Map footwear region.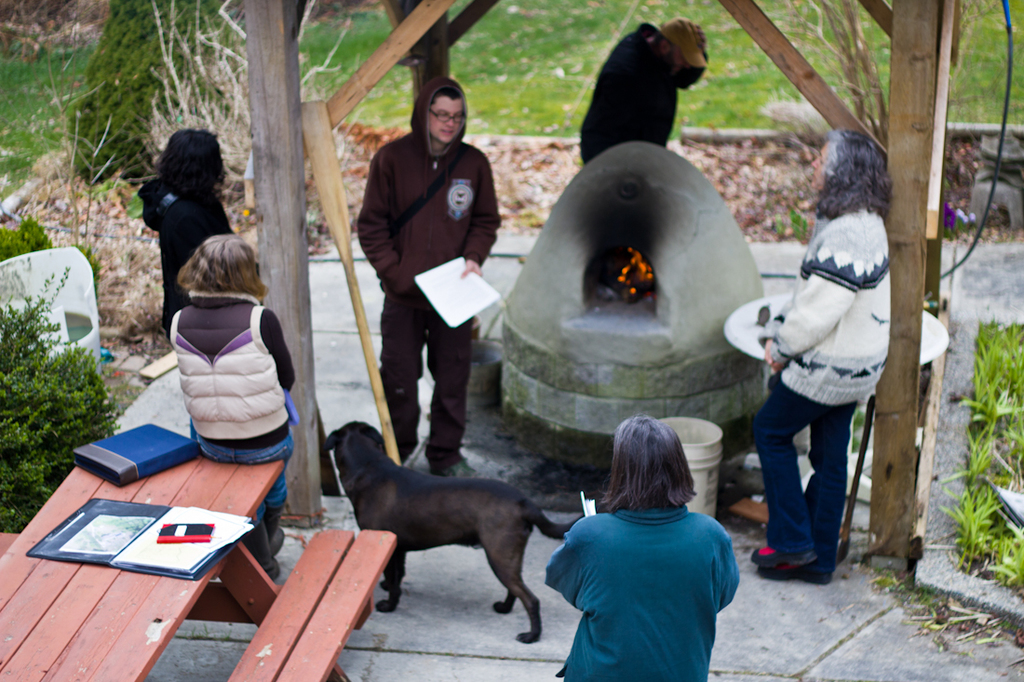
Mapped to Rect(429, 461, 477, 476).
